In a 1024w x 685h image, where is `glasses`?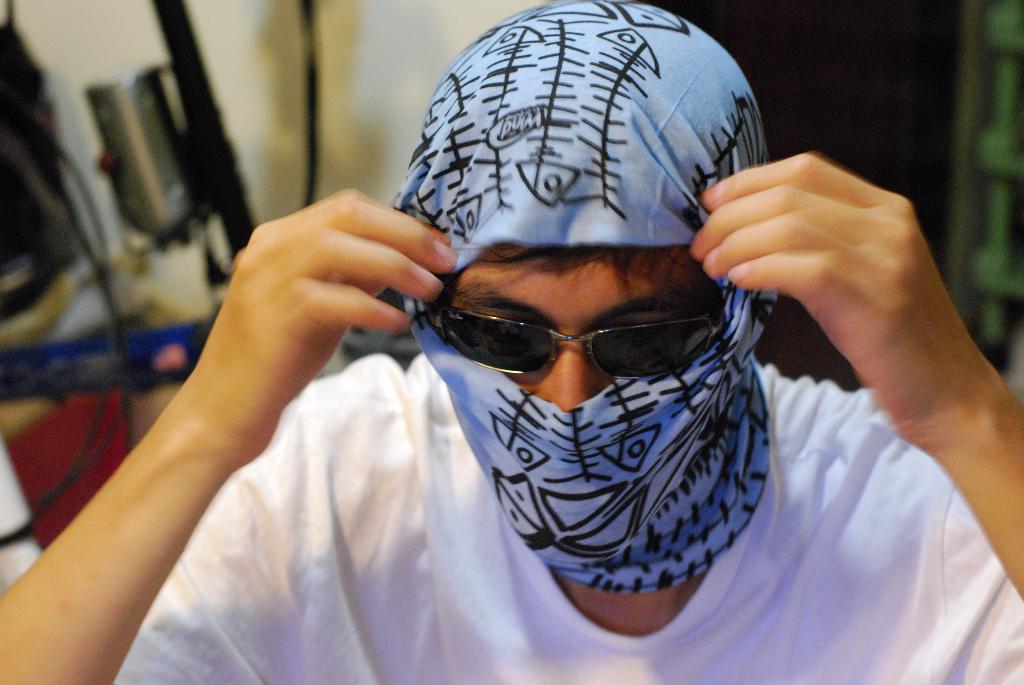
rect(423, 295, 729, 381).
